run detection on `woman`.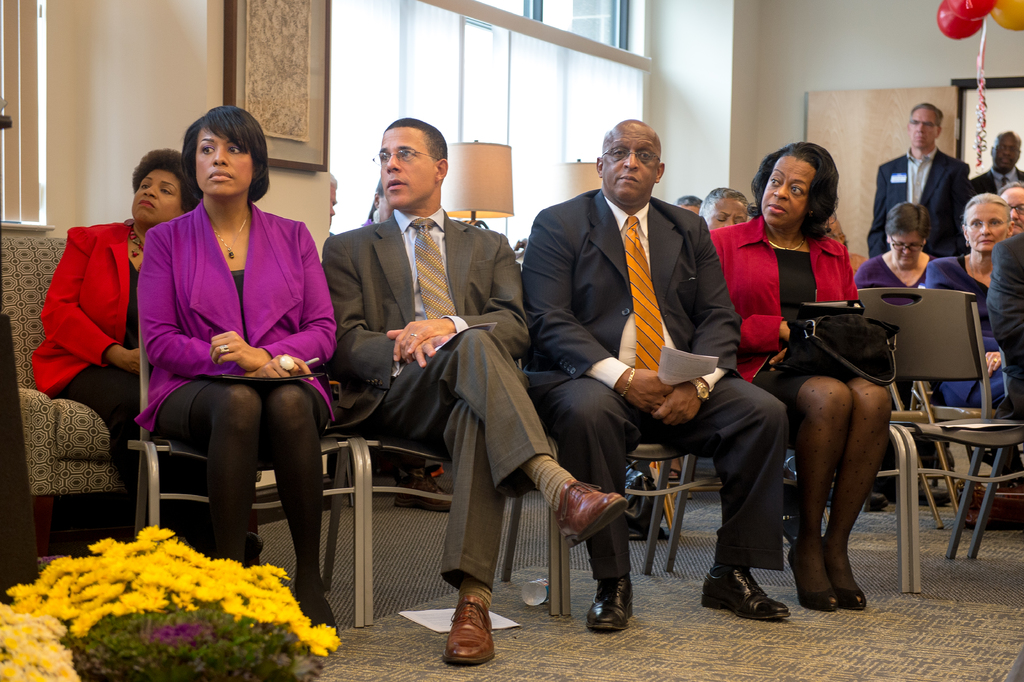
Result: (31,146,264,567).
